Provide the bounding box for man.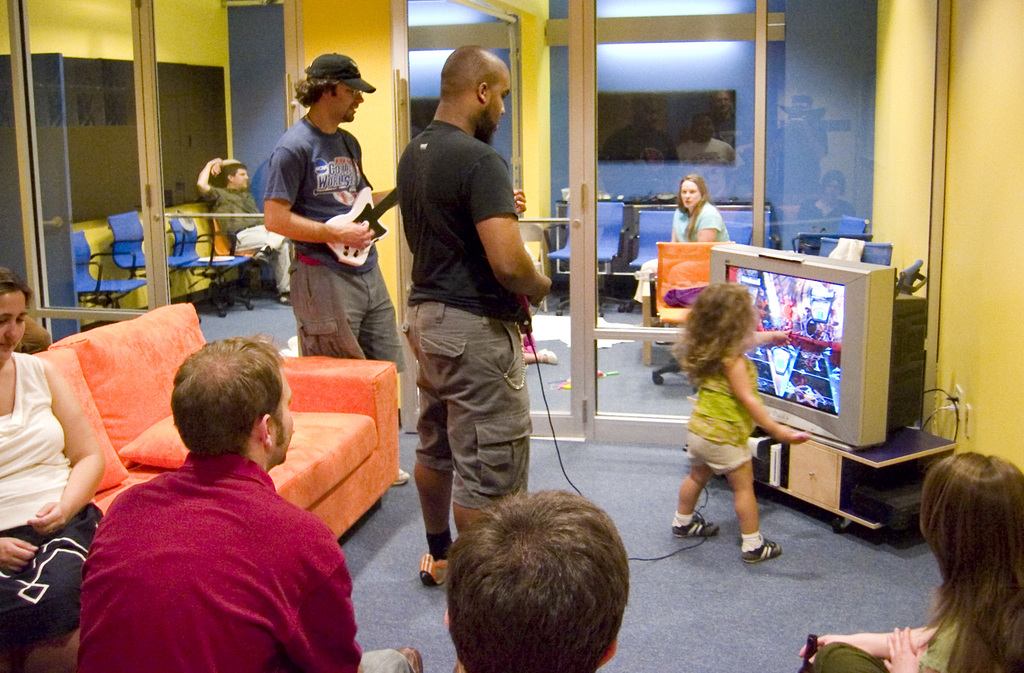
rect(394, 48, 555, 588).
